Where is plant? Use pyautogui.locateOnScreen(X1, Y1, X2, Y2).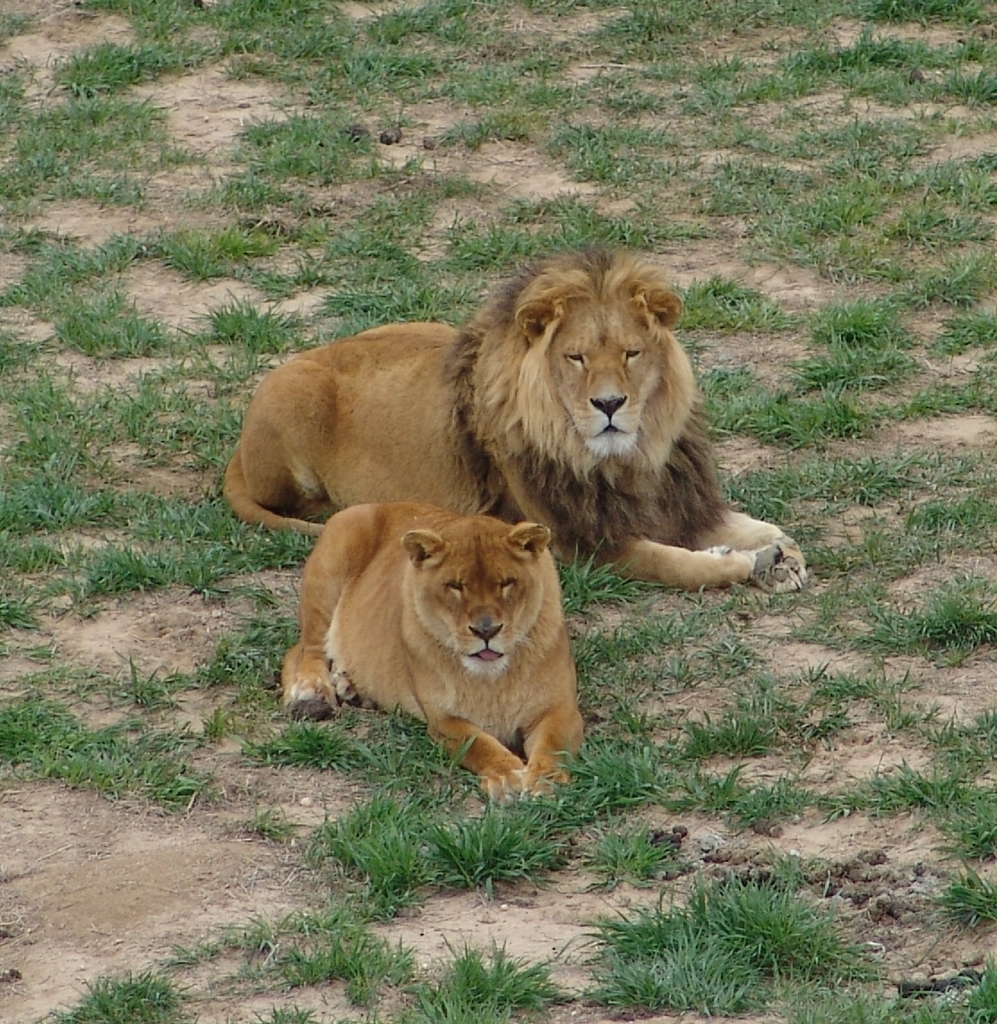
pyautogui.locateOnScreen(146, 220, 242, 280).
